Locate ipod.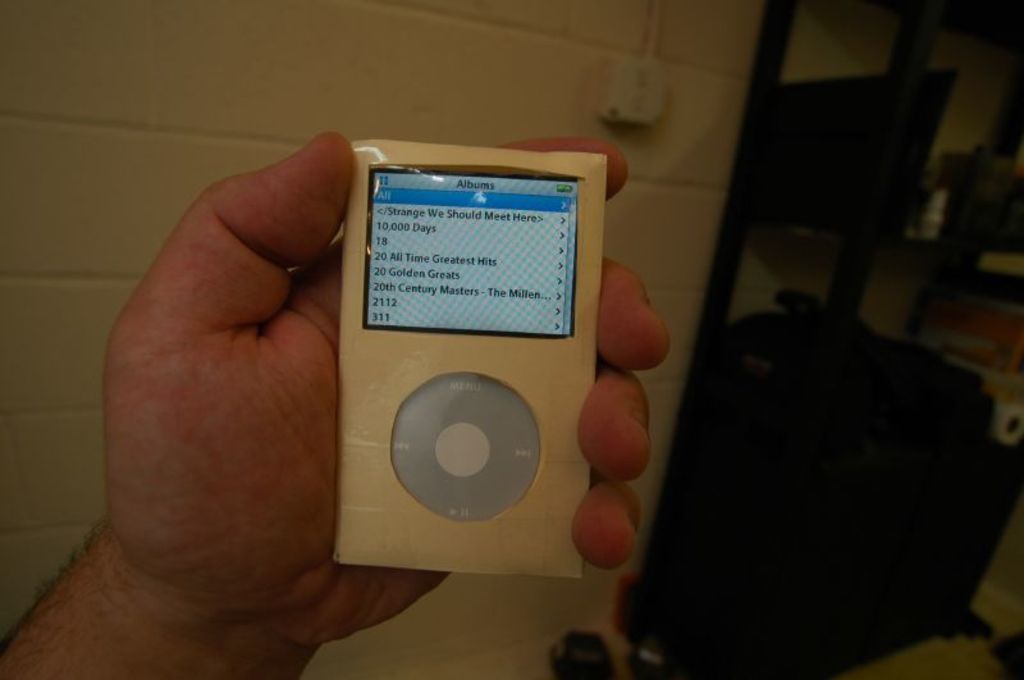
Bounding box: Rect(332, 140, 611, 580).
